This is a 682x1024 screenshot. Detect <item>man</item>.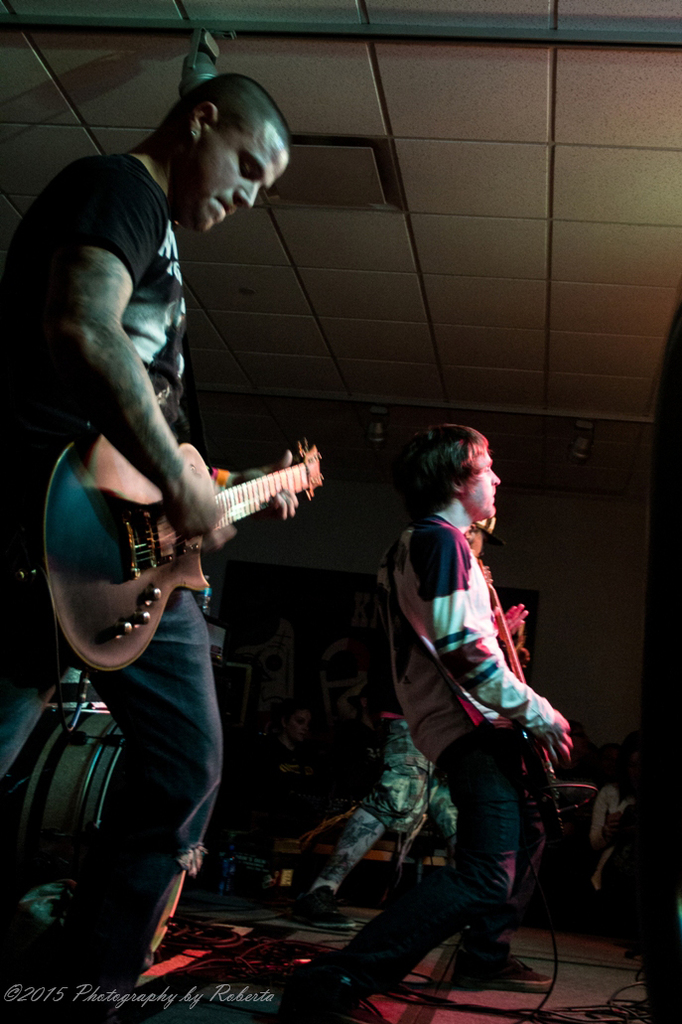
{"x1": 310, "y1": 517, "x2": 547, "y2": 931}.
